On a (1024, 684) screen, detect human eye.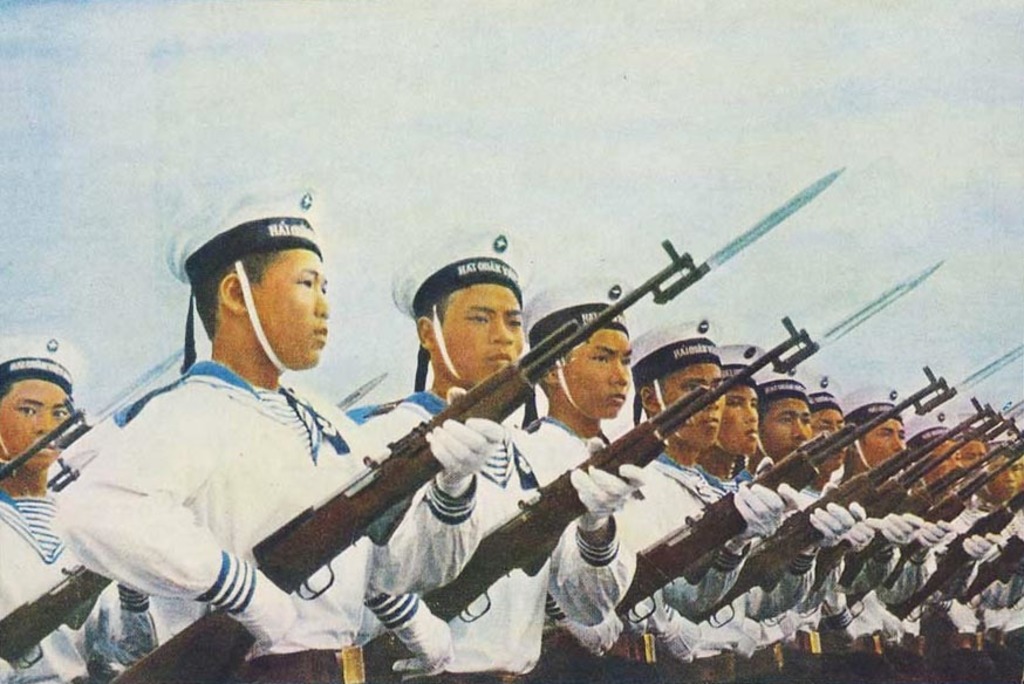
[682, 384, 697, 391].
